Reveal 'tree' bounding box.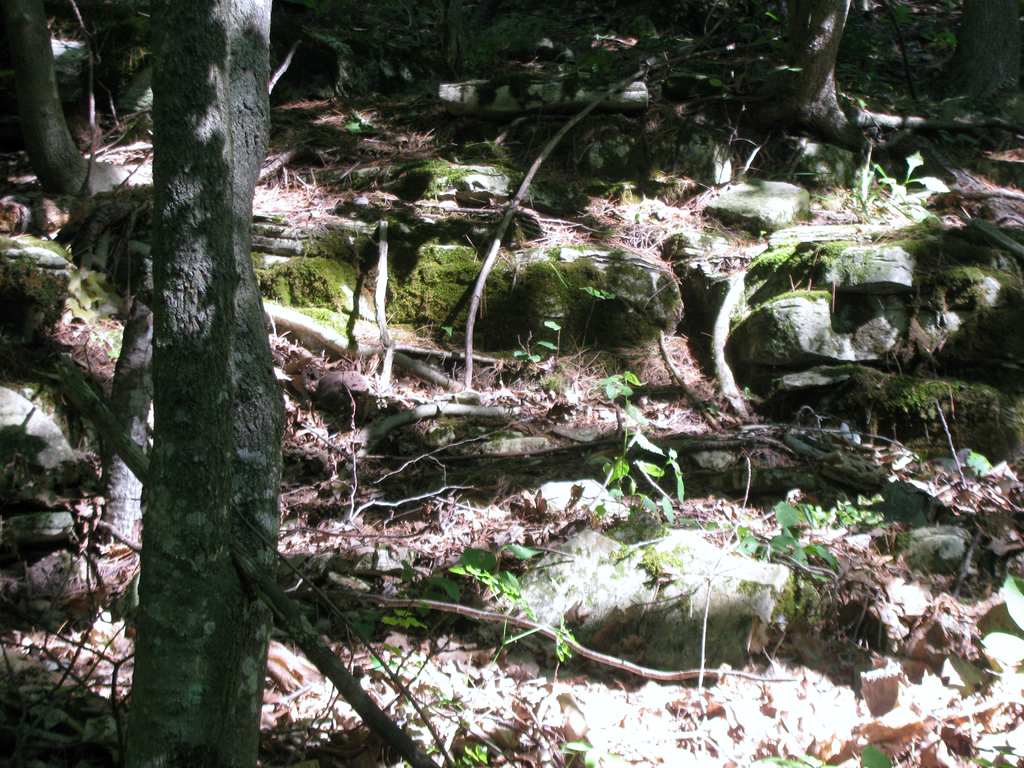
Revealed: 441 0 468 84.
